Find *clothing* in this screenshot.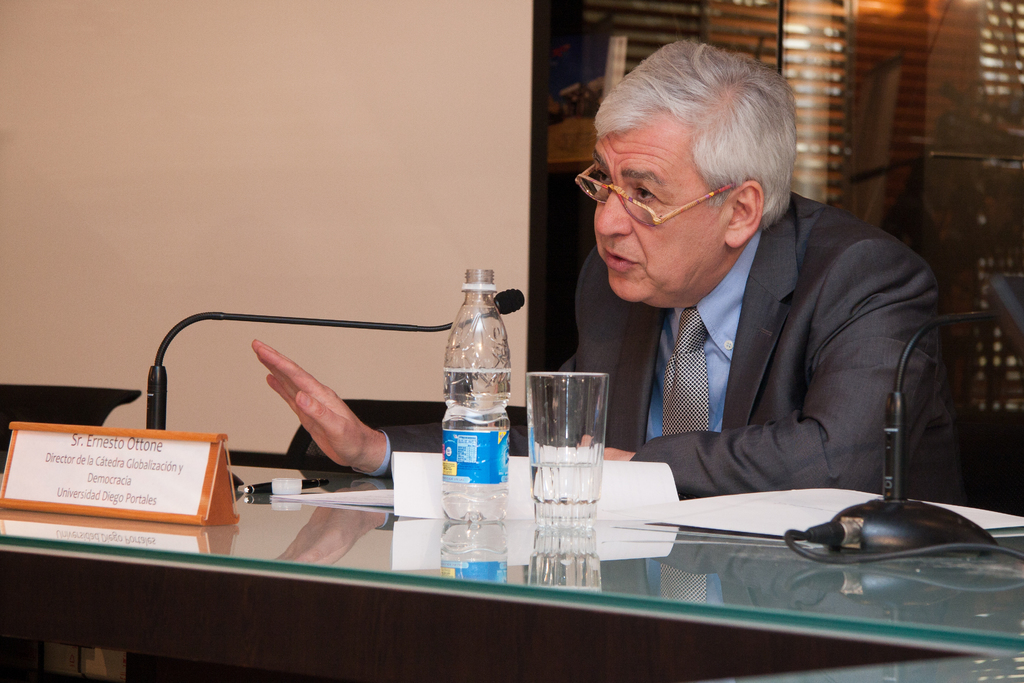
The bounding box for *clothing* is x1=380, y1=183, x2=961, y2=498.
